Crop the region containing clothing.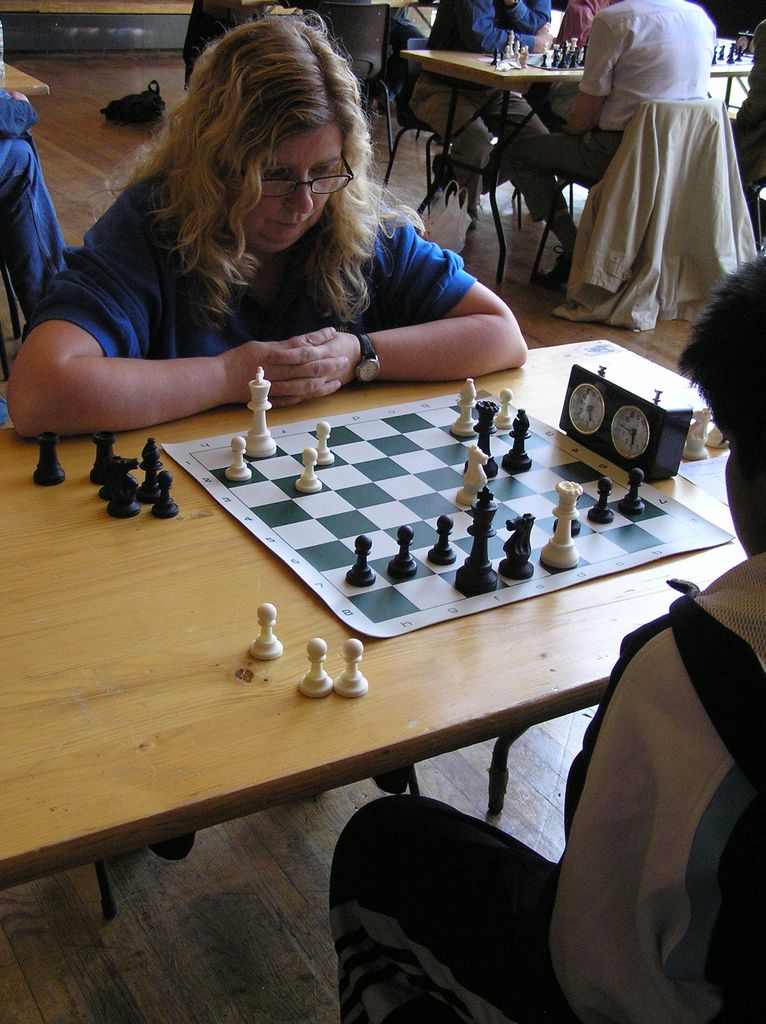
Crop region: pyautogui.locateOnScreen(19, 129, 527, 419).
